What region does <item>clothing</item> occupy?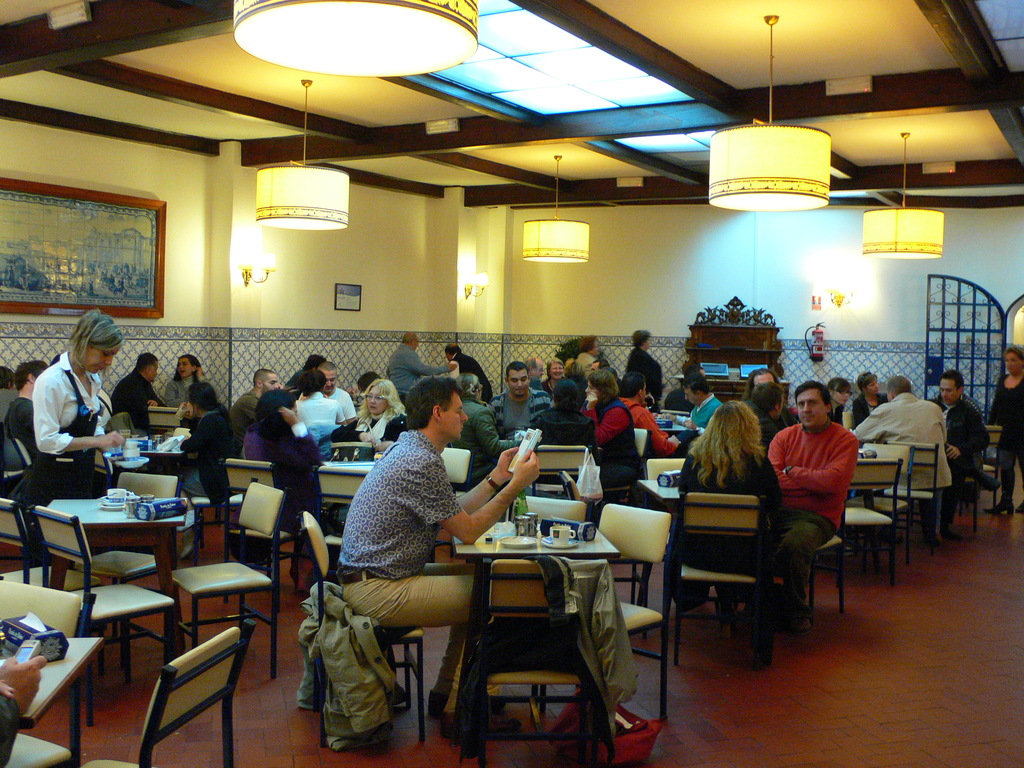
(left=337, top=409, right=401, bottom=465).
